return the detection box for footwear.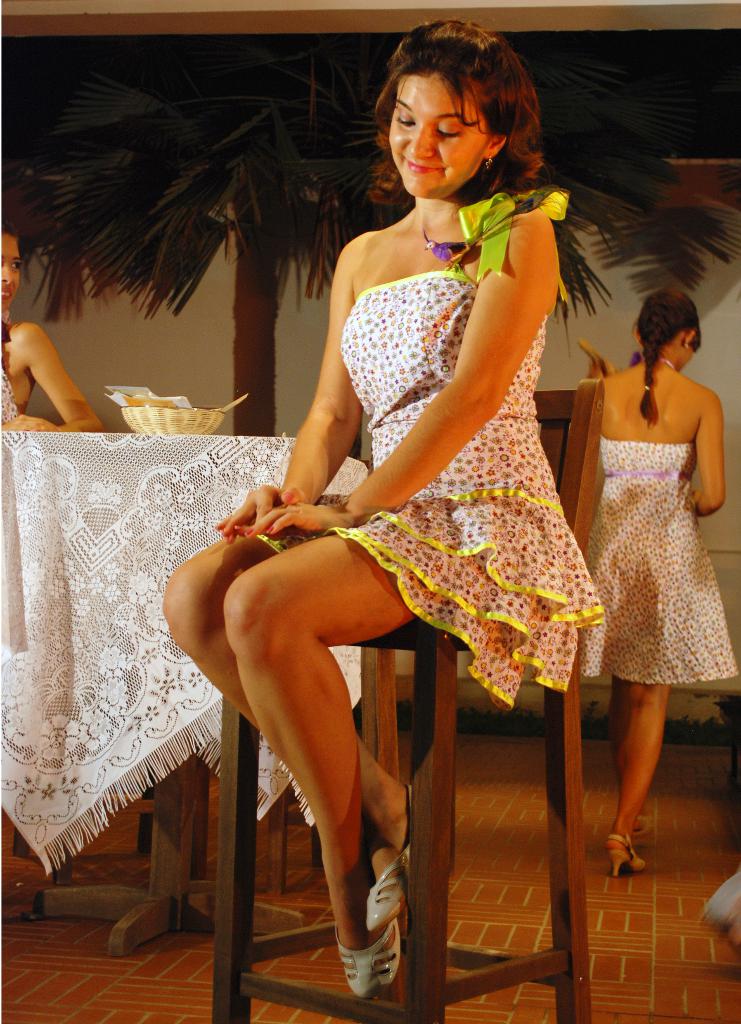
<bbox>333, 916, 403, 1002</bbox>.
